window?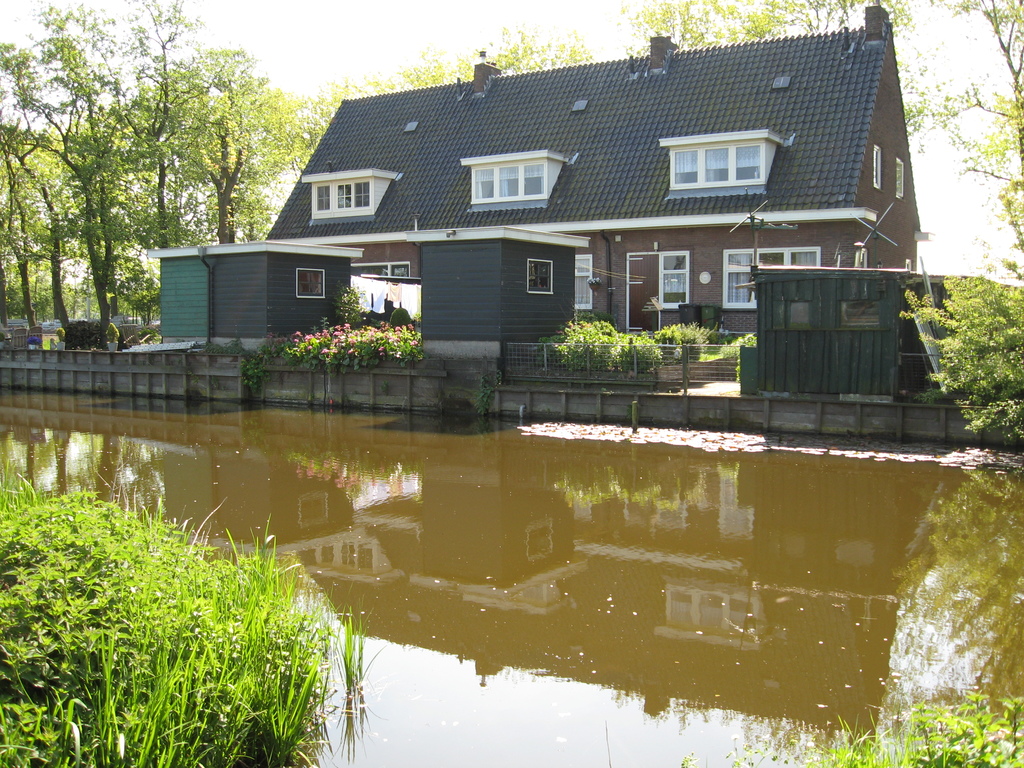
pyautogui.locateOnScreen(662, 132, 786, 196)
